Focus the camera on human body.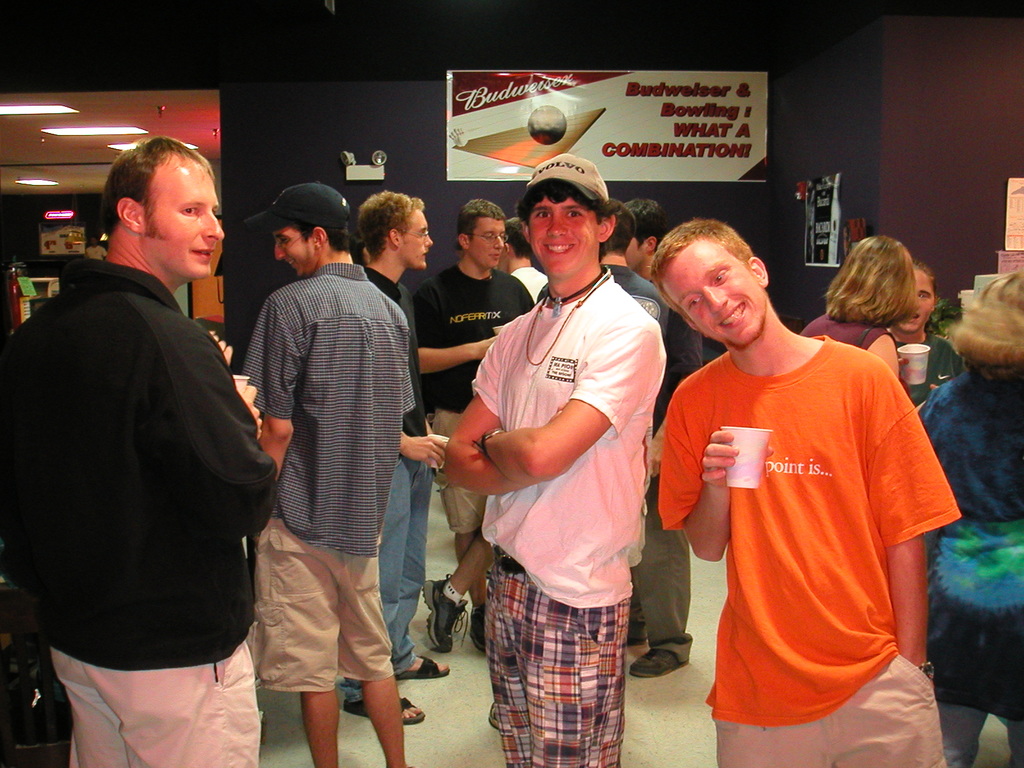
Focus region: BBox(234, 178, 425, 765).
